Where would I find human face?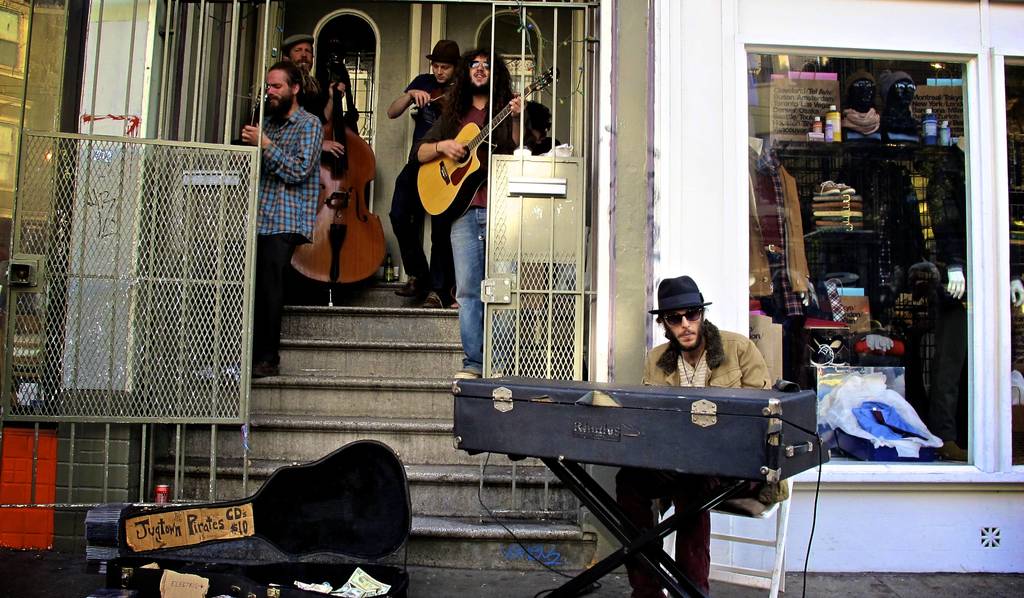
At select_region(666, 311, 703, 350).
